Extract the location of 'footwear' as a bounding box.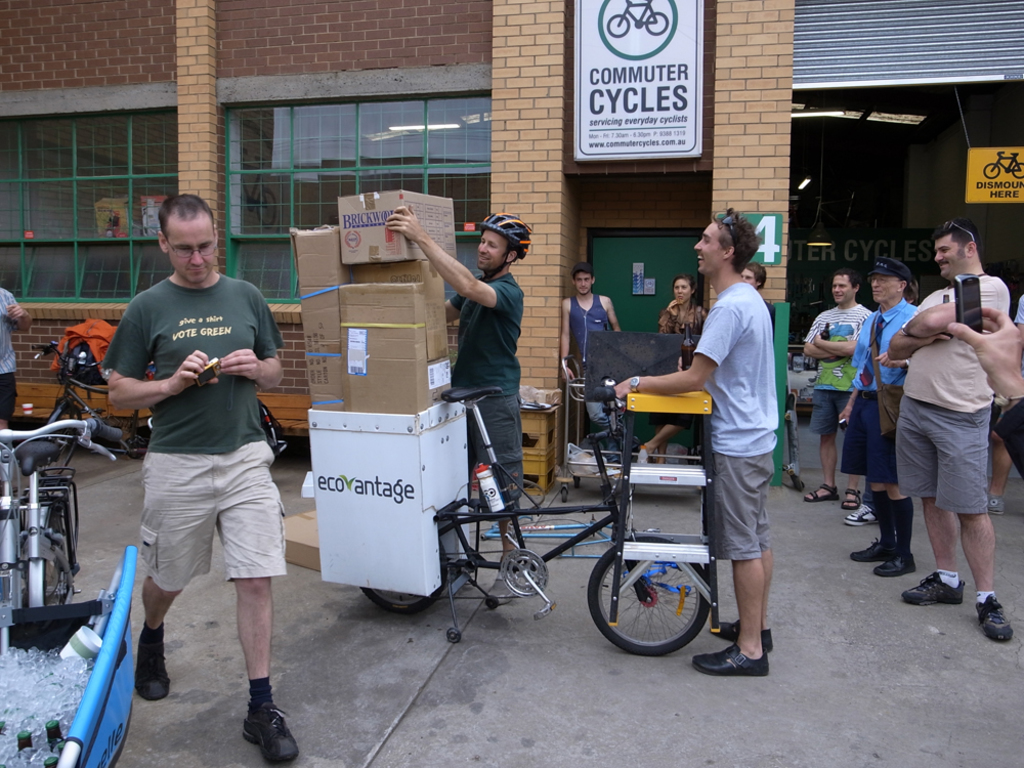
crop(979, 592, 1016, 643).
